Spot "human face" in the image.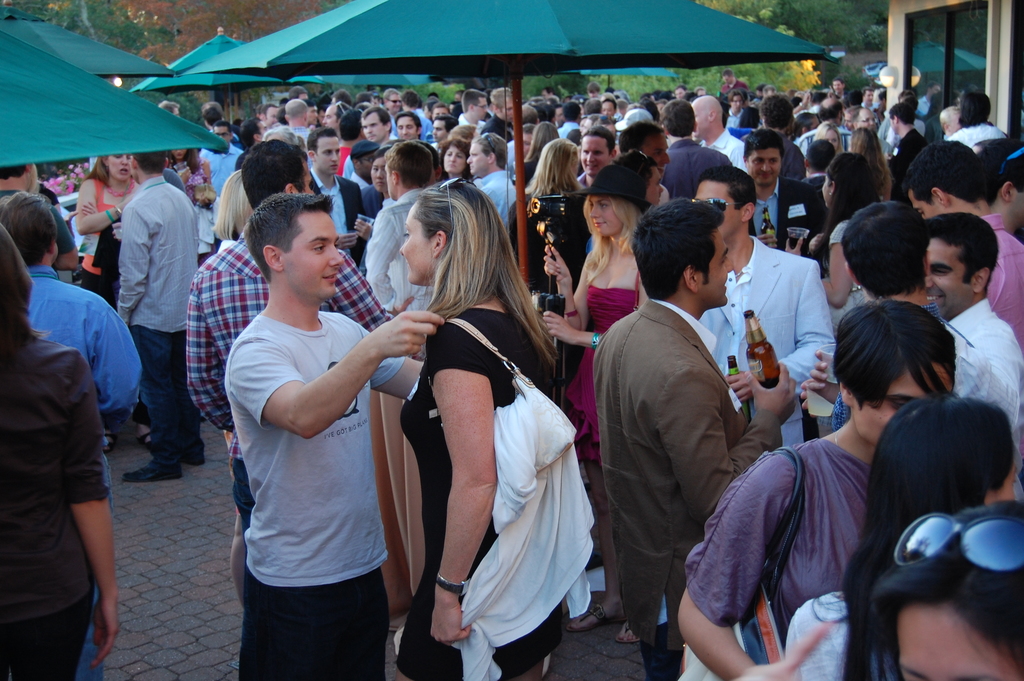
"human face" found at <bbox>866, 92, 875, 108</bbox>.
